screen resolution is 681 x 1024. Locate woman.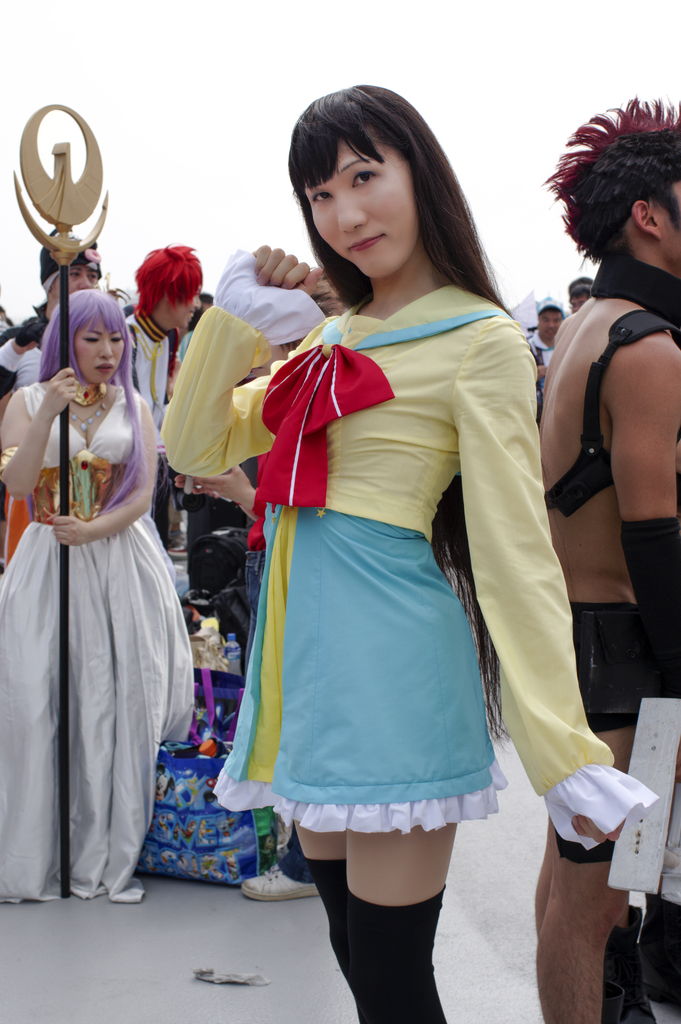
15:273:195:927.
